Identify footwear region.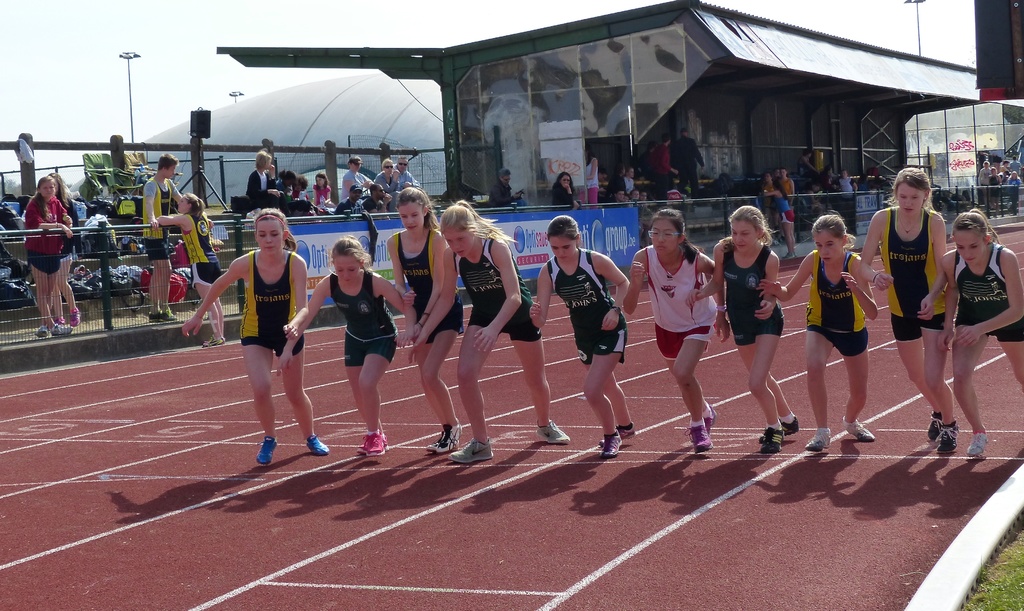
Region: l=35, t=325, r=47, b=338.
